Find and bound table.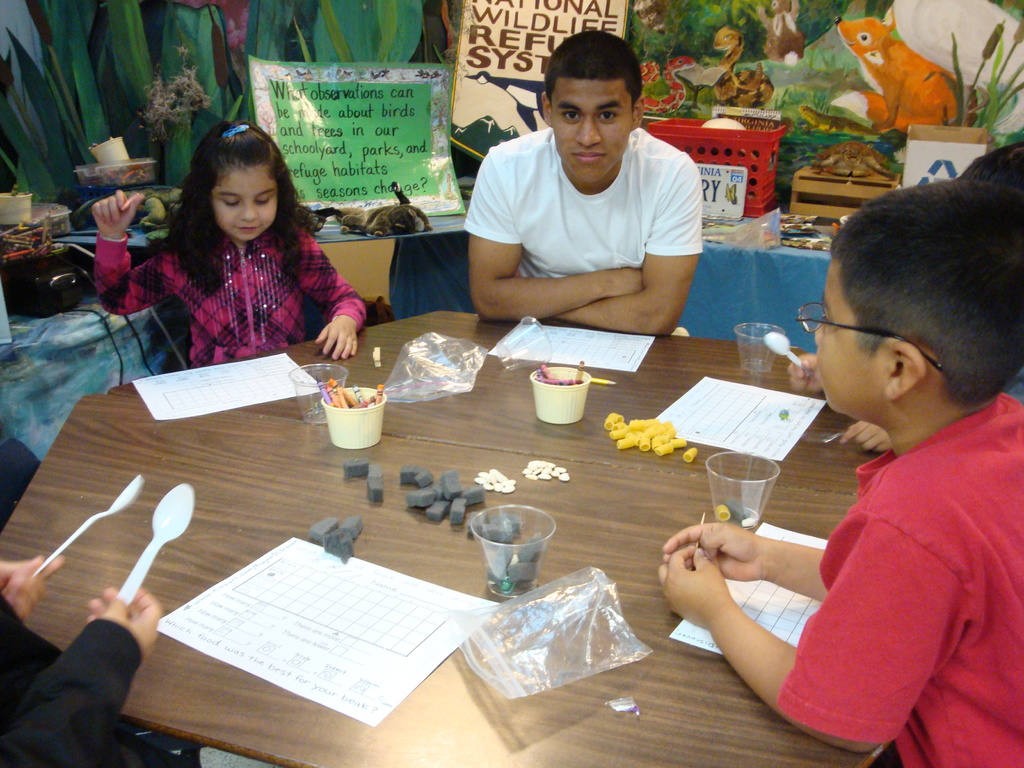
Bound: bbox(0, 307, 899, 767).
